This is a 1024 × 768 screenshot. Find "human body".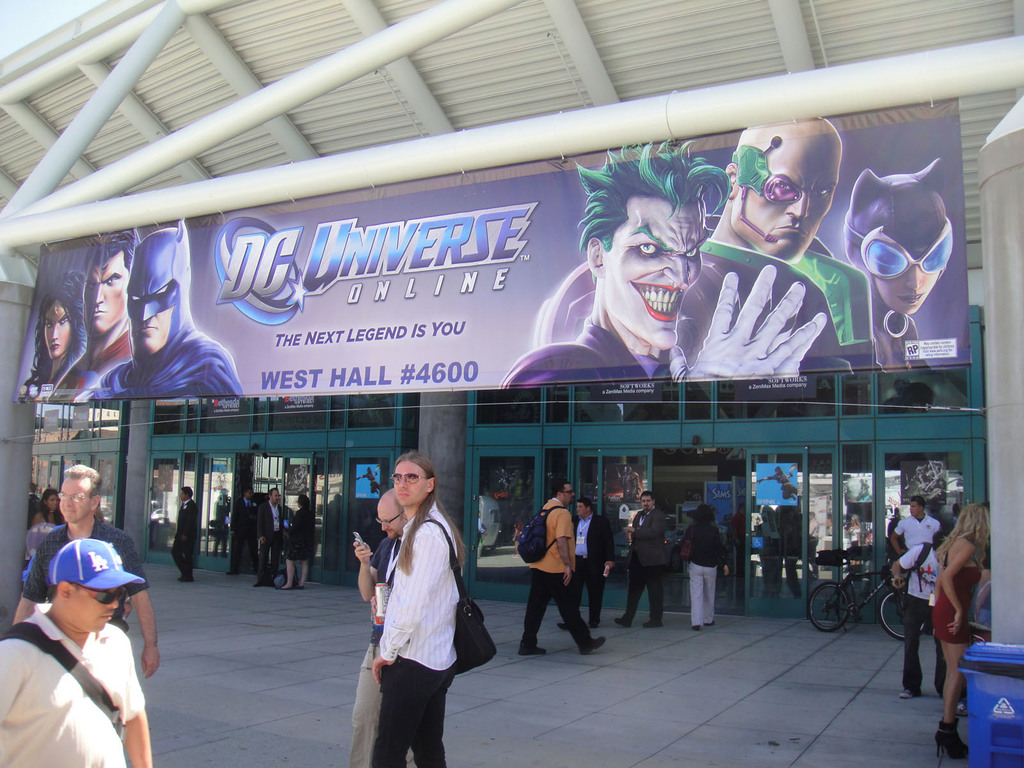
Bounding box: {"x1": 51, "y1": 227, "x2": 132, "y2": 397}.
